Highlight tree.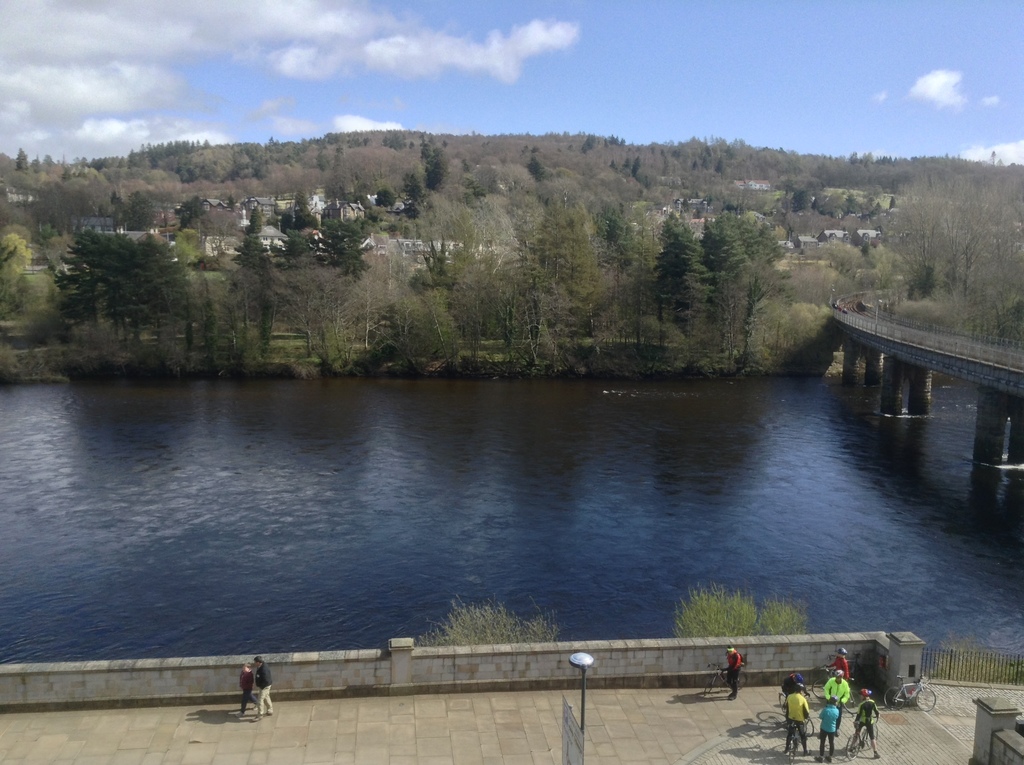
Highlighted region: locate(536, 207, 596, 374).
